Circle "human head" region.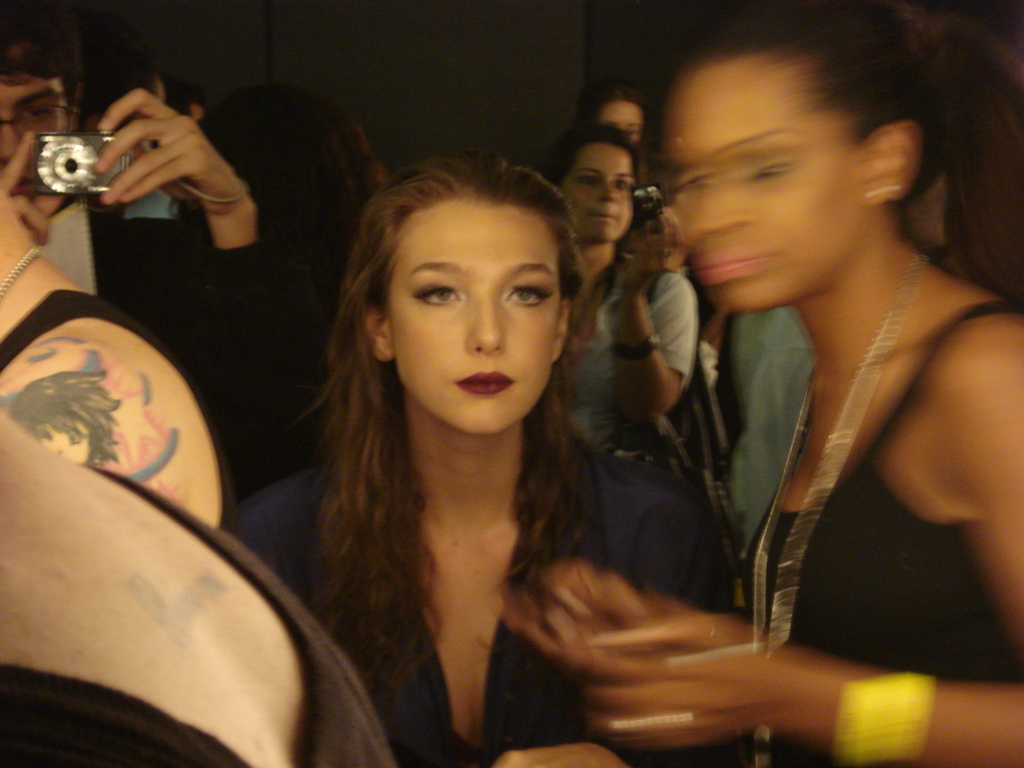
Region: 584, 79, 648, 147.
